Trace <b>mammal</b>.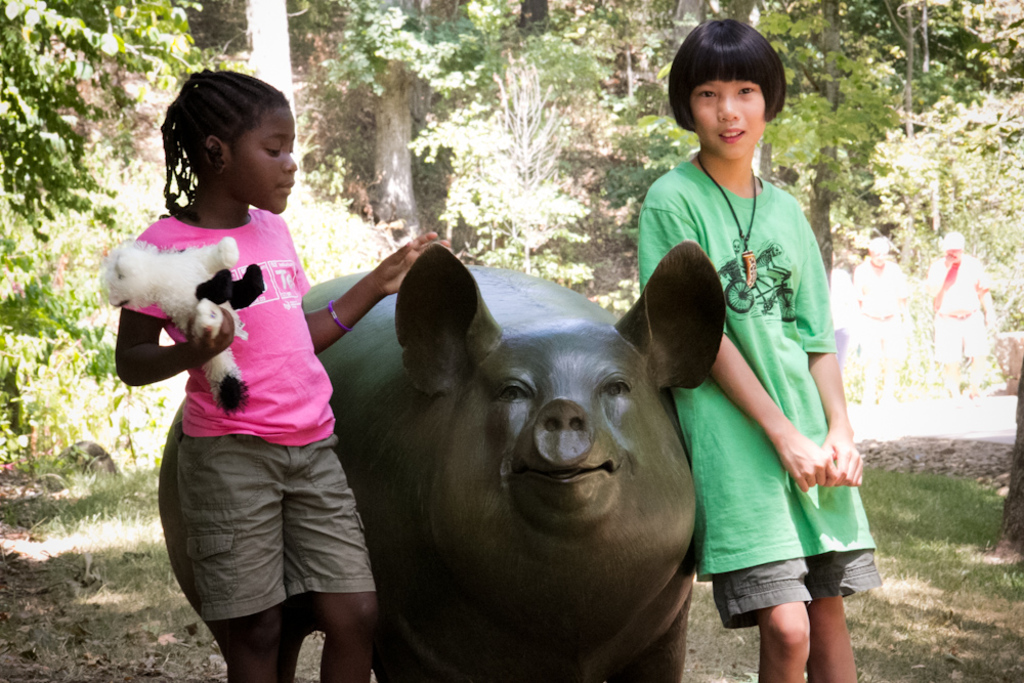
Traced to Rect(637, 10, 882, 682).
